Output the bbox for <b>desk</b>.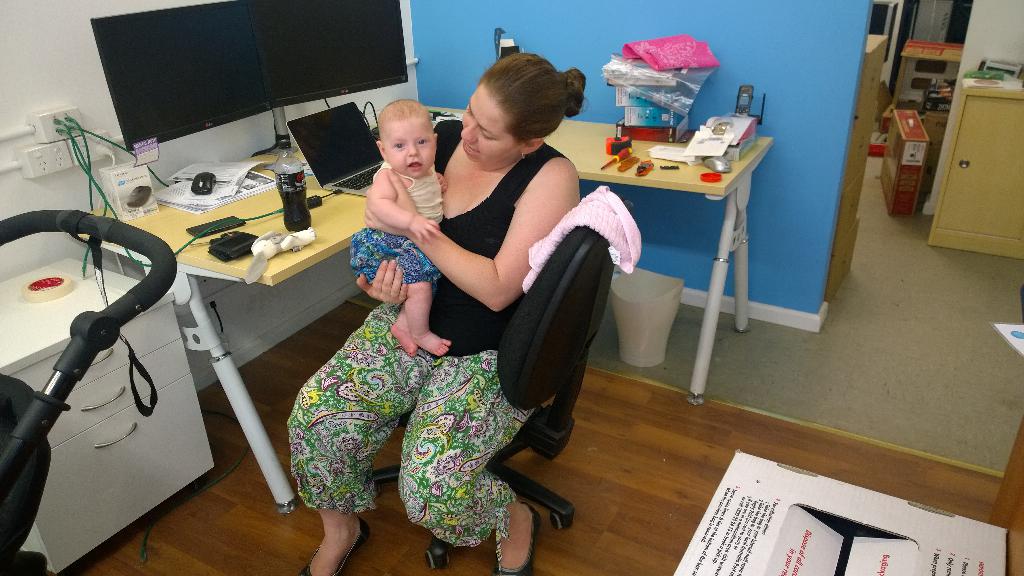
71 103 775 512.
